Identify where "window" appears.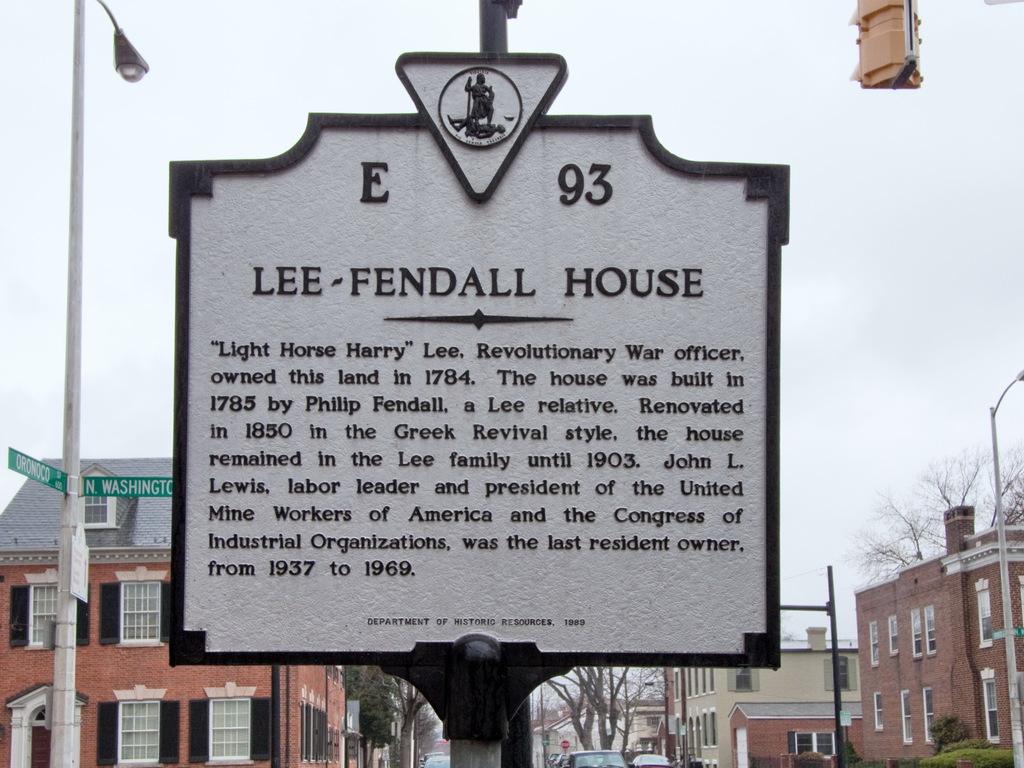
Appears at {"left": 978, "top": 664, "right": 999, "bottom": 743}.
